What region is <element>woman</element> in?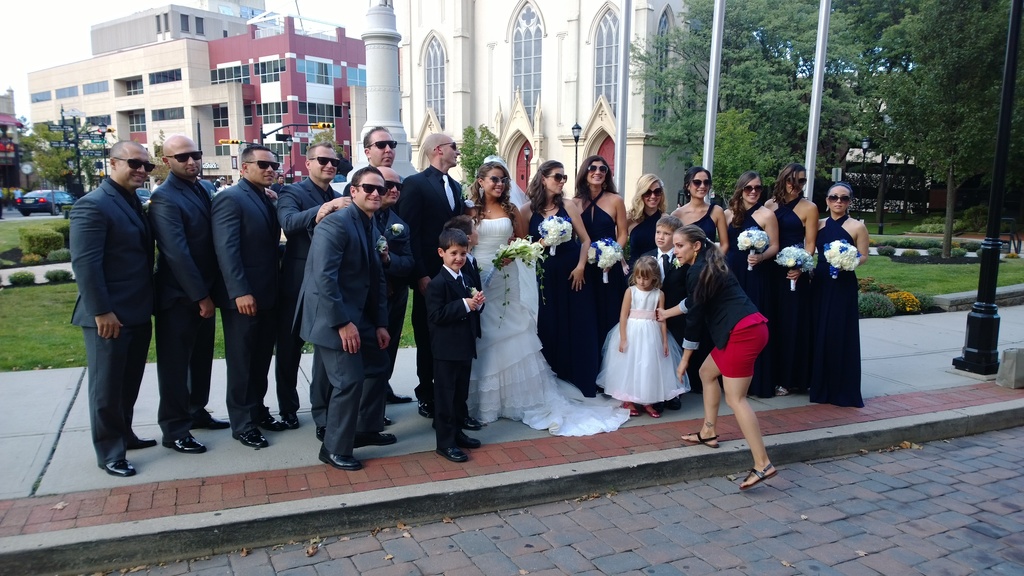
detection(656, 225, 776, 490).
